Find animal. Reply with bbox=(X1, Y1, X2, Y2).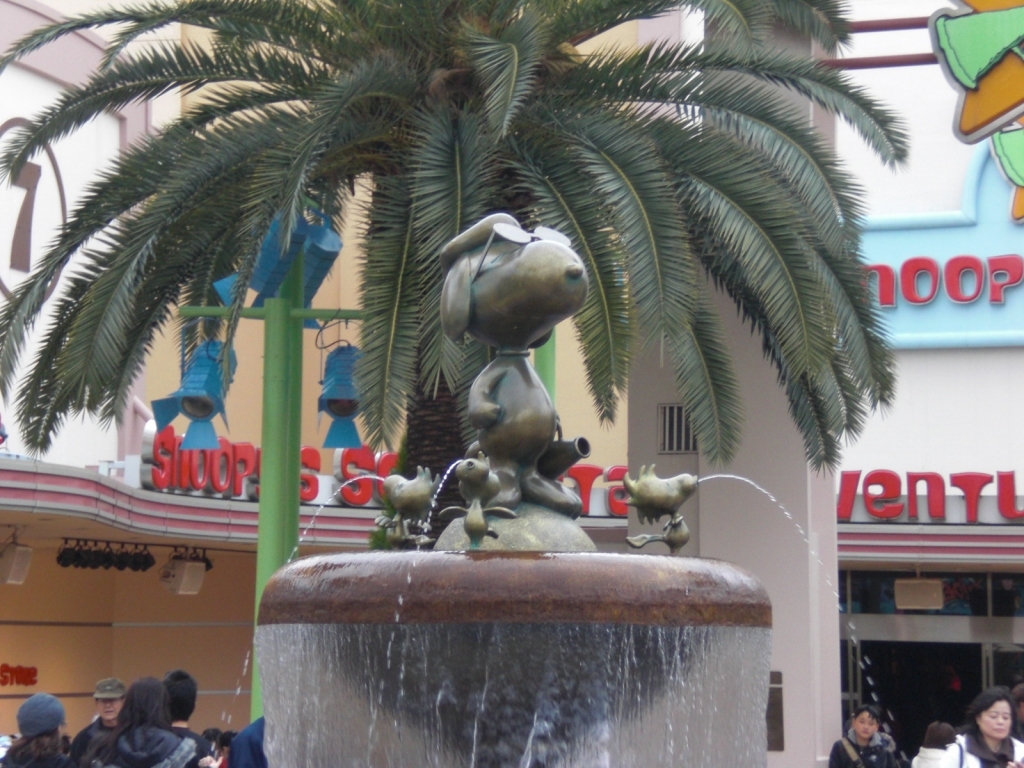
bbox=(440, 447, 511, 549).
